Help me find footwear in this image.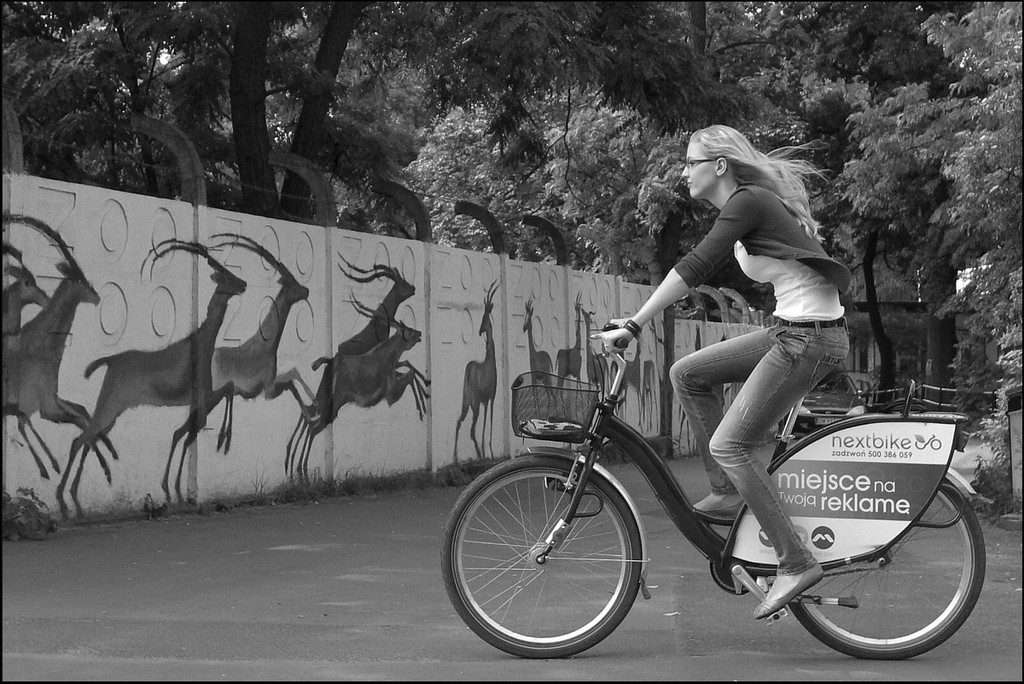
Found it: bbox=[752, 562, 825, 620].
